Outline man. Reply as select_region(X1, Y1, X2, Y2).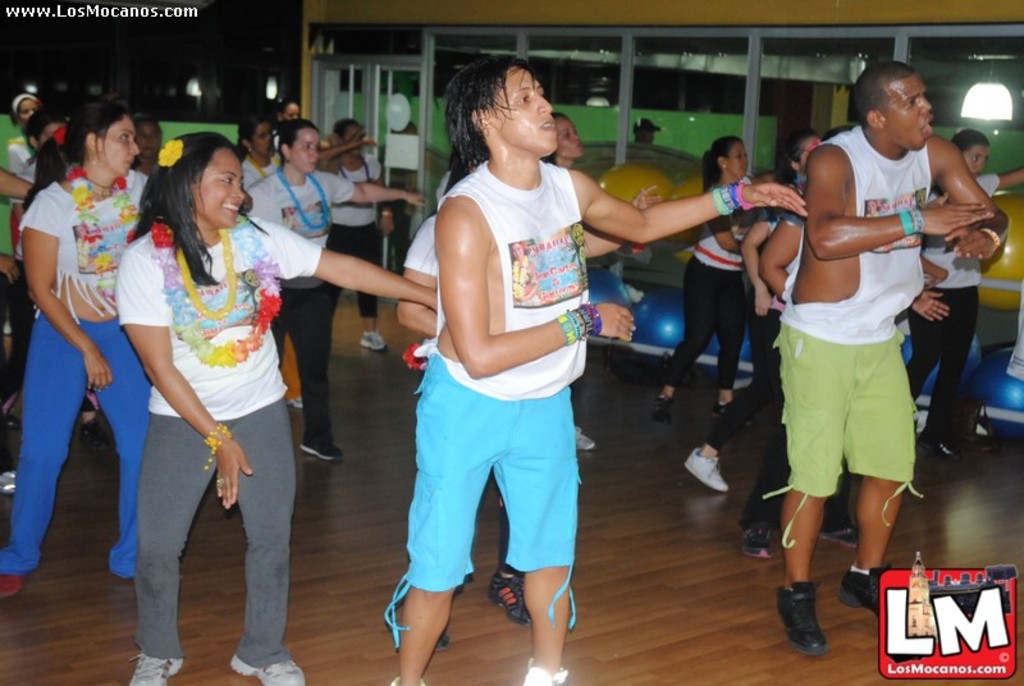
select_region(755, 51, 993, 664).
